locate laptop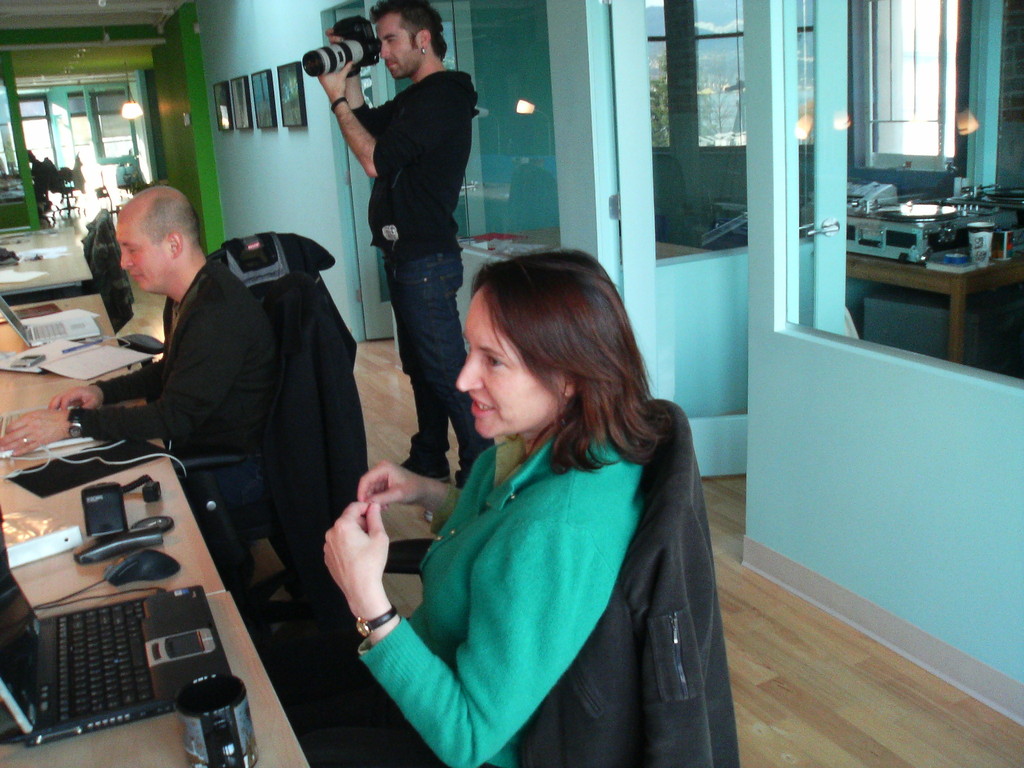
0,406,94,458
